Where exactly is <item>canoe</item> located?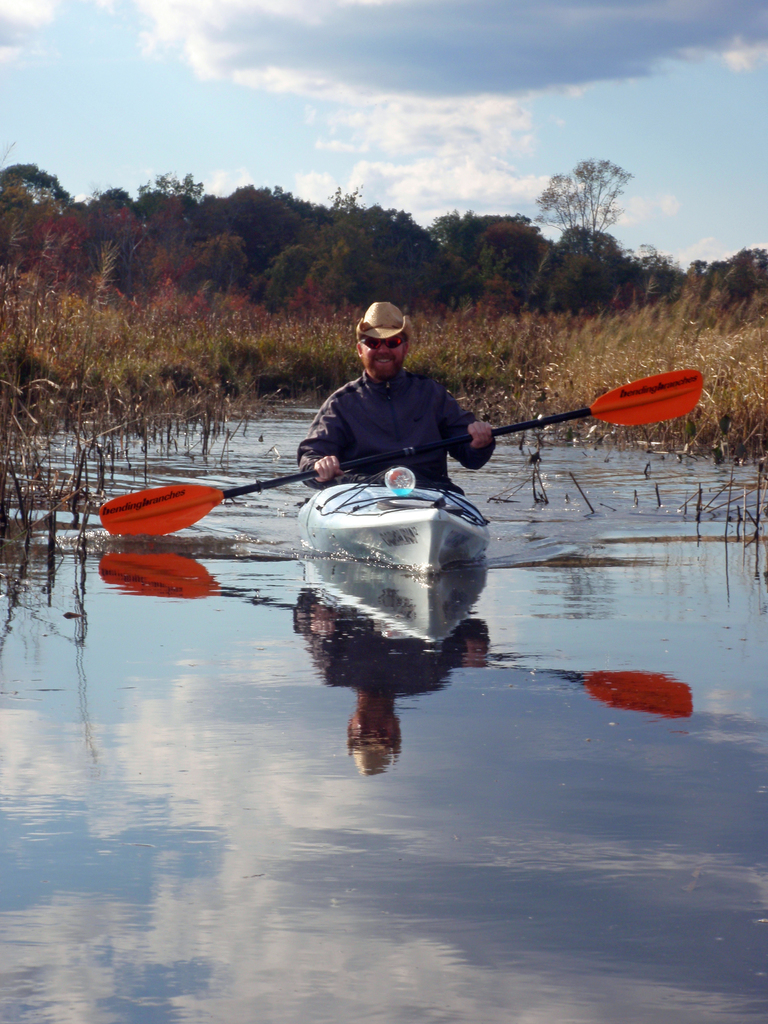
Its bounding box is x1=291, y1=460, x2=488, y2=573.
